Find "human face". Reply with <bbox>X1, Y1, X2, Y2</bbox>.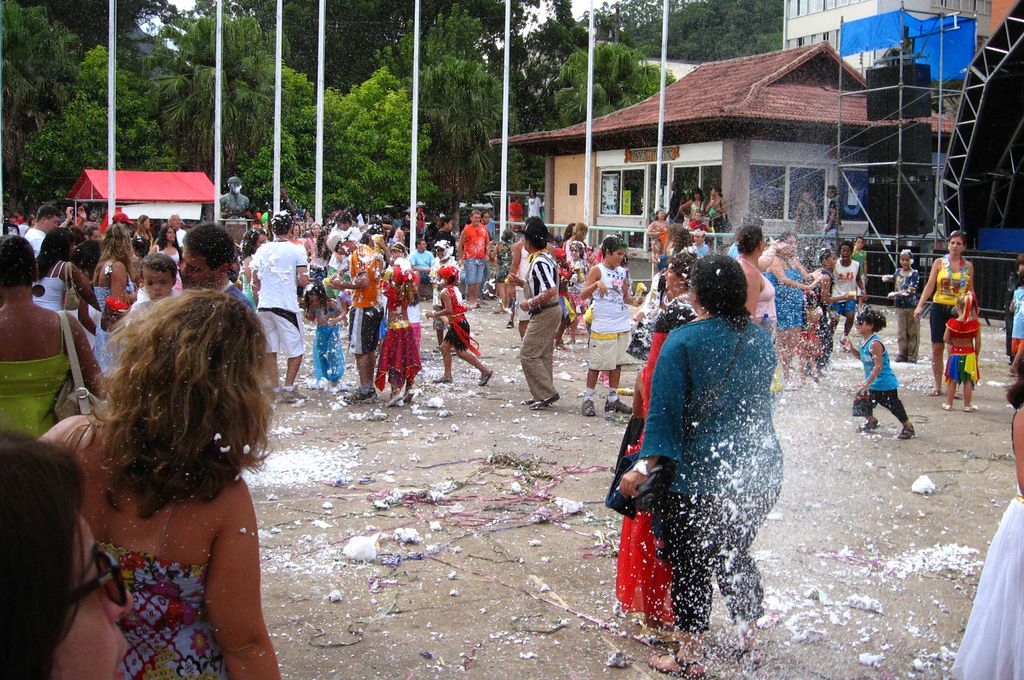
<bbox>949, 238, 963, 254</bbox>.
